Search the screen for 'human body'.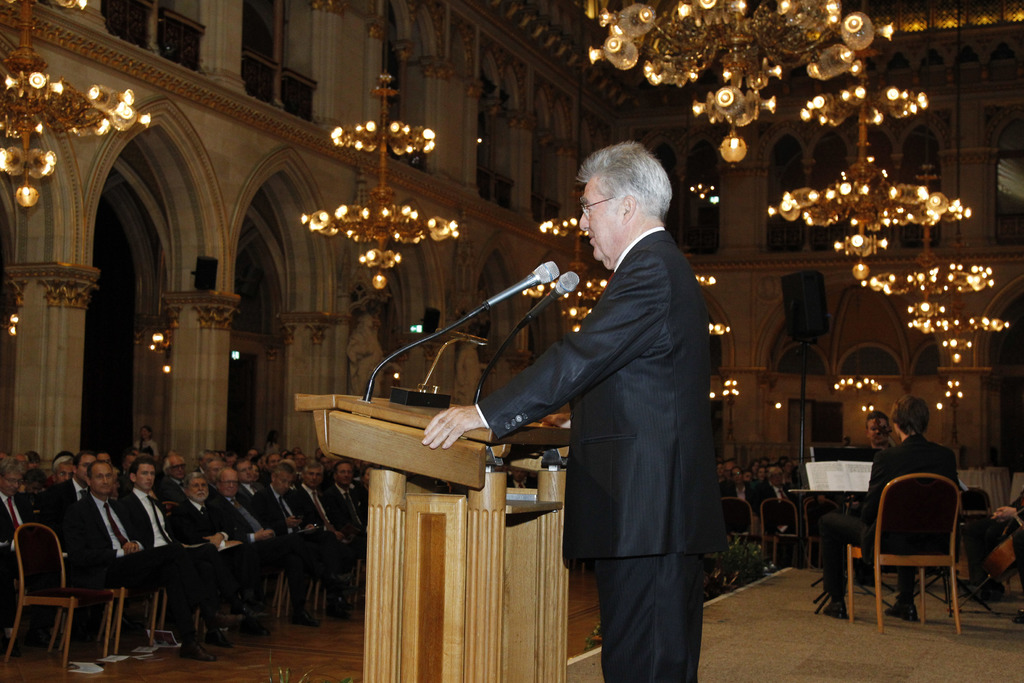
Found at region(825, 427, 961, 619).
